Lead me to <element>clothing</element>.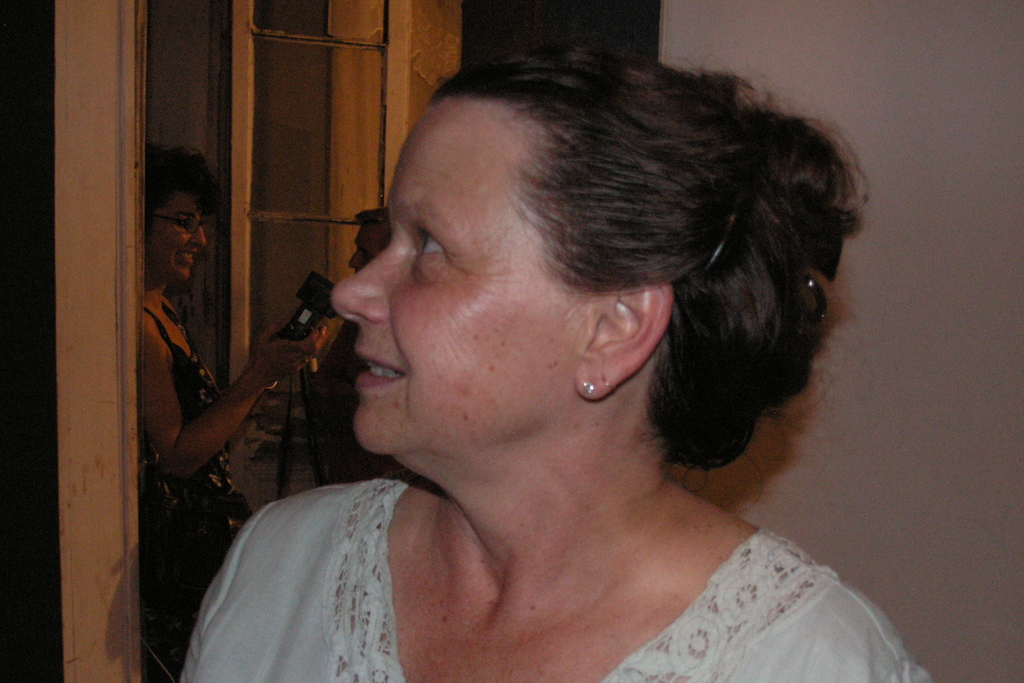
Lead to (left=158, top=300, right=237, bottom=666).
